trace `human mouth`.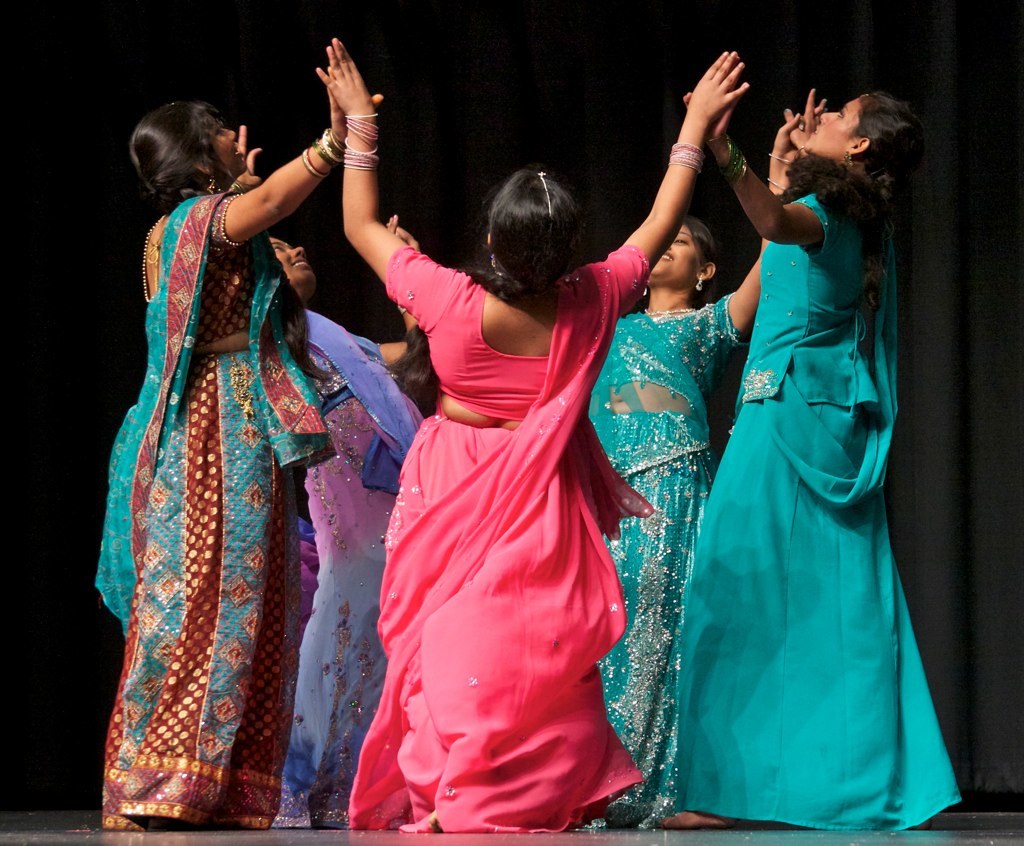
Traced to bbox=(234, 145, 241, 157).
